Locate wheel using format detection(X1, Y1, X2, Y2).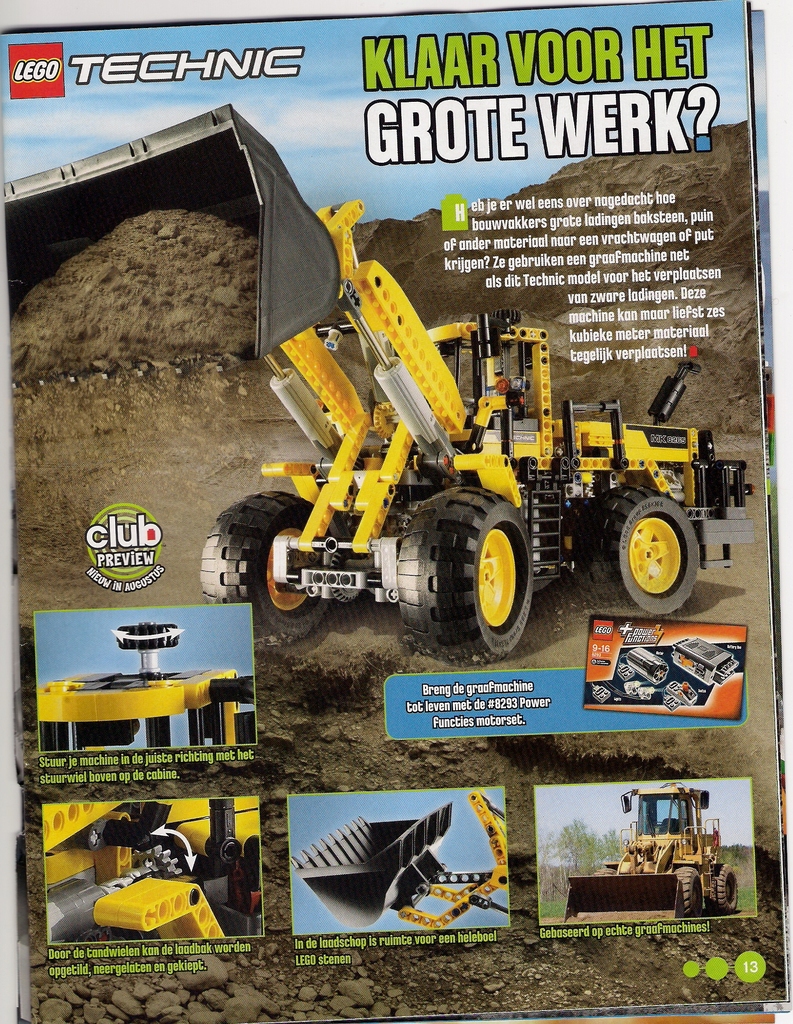
detection(610, 474, 708, 616).
